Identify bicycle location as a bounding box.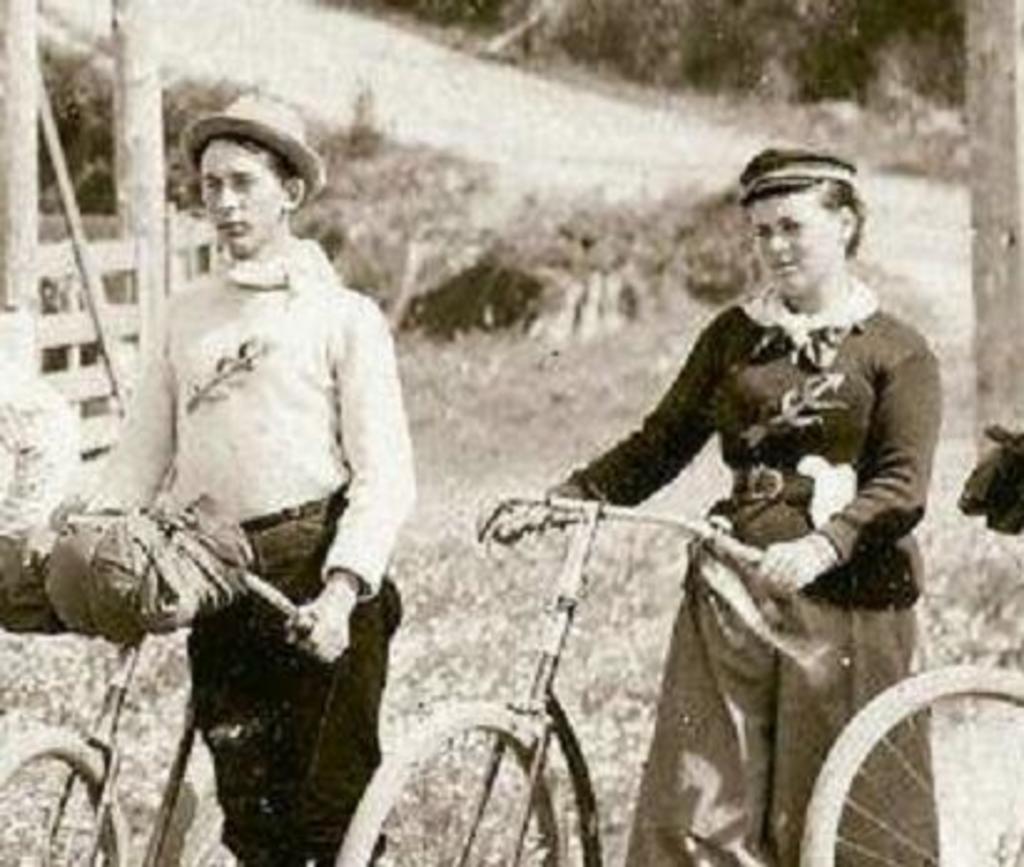
rect(381, 411, 812, 866).
